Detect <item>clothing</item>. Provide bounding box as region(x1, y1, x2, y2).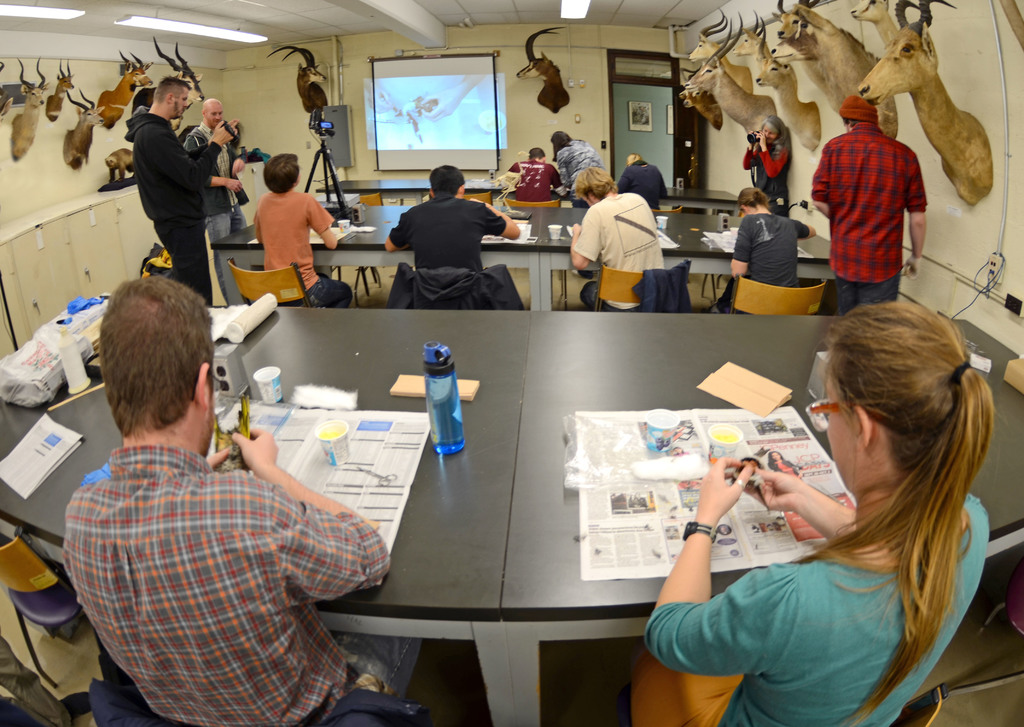
region(572, 199, 659, 322).
